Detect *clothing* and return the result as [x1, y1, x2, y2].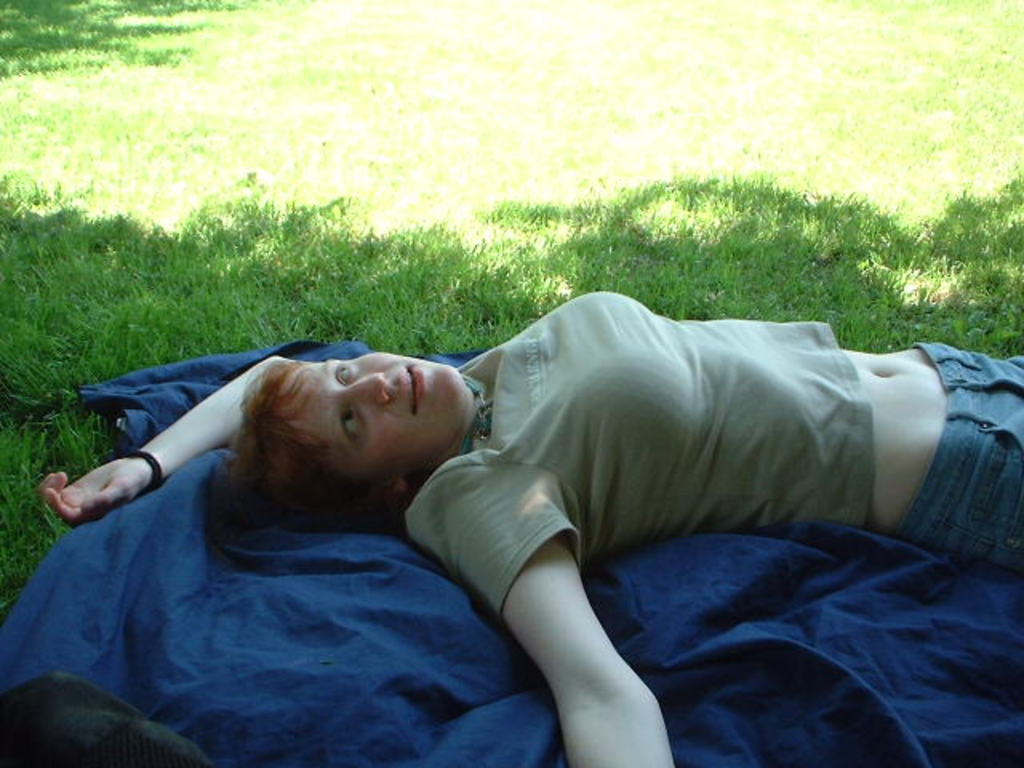
[387, 288, 1016, 653].
